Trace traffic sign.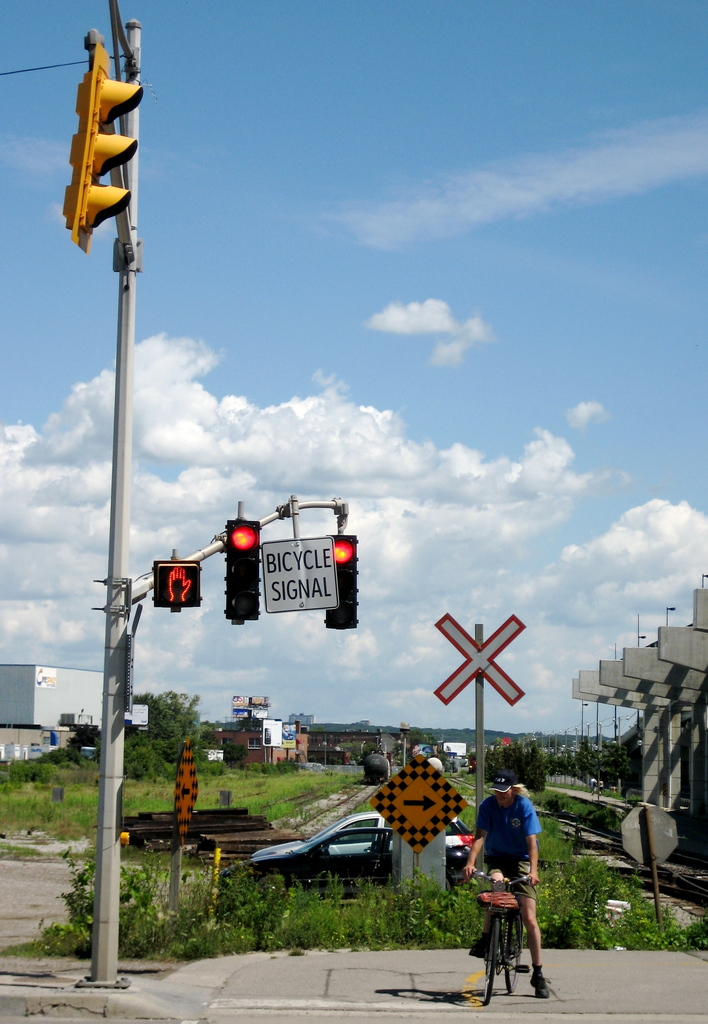
Traced to l=172, t=740, r=207, b=847.
